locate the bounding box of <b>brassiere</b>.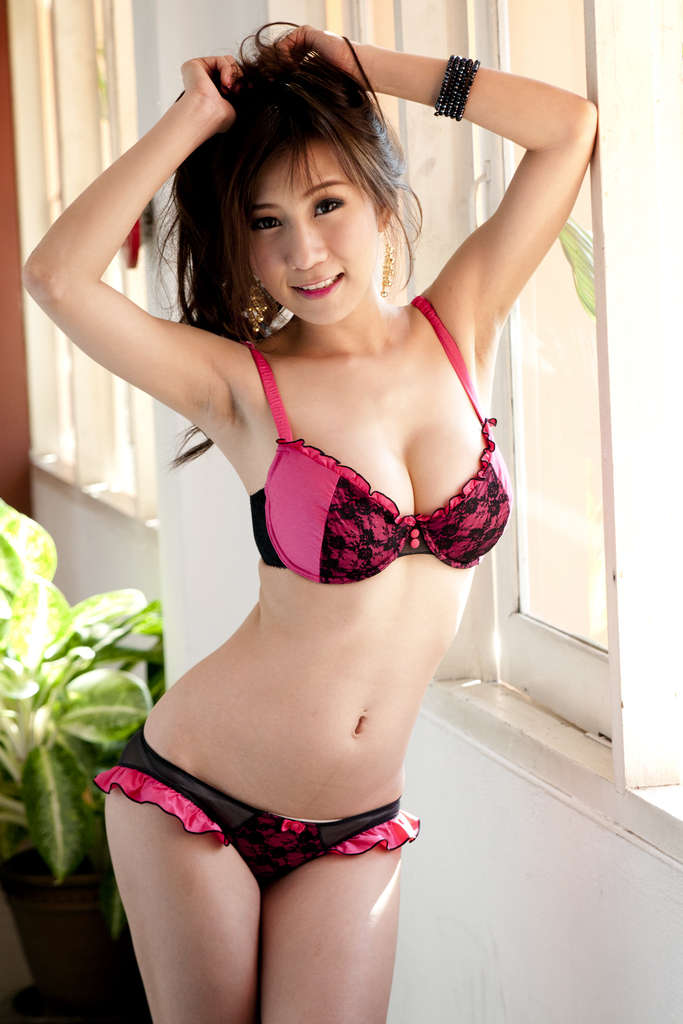
Bounding box: (x1=247, y1=286, x2=515, y2=586).
